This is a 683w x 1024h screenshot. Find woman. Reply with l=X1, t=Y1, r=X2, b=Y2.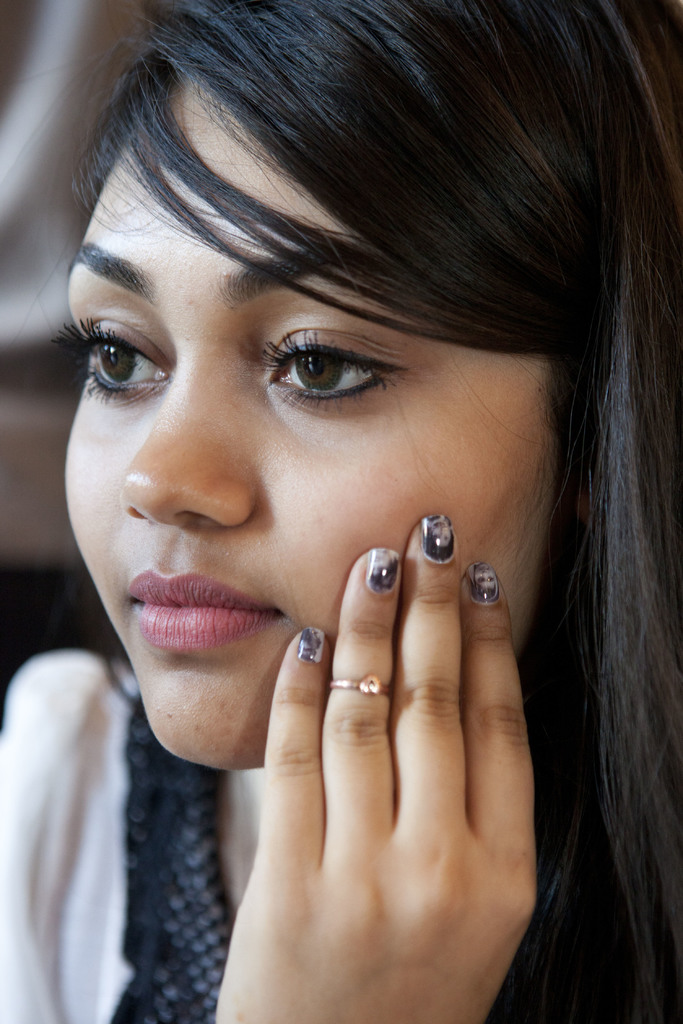
l=24, t=0, r=656, b=1023.
